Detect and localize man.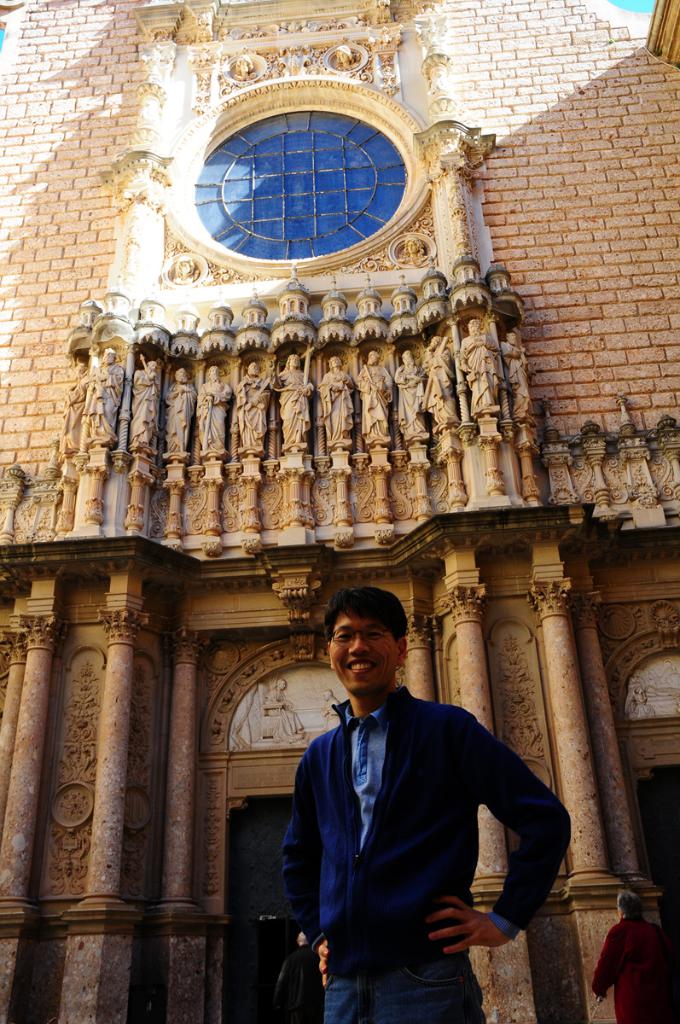
Localized at 397 236 429 266.
